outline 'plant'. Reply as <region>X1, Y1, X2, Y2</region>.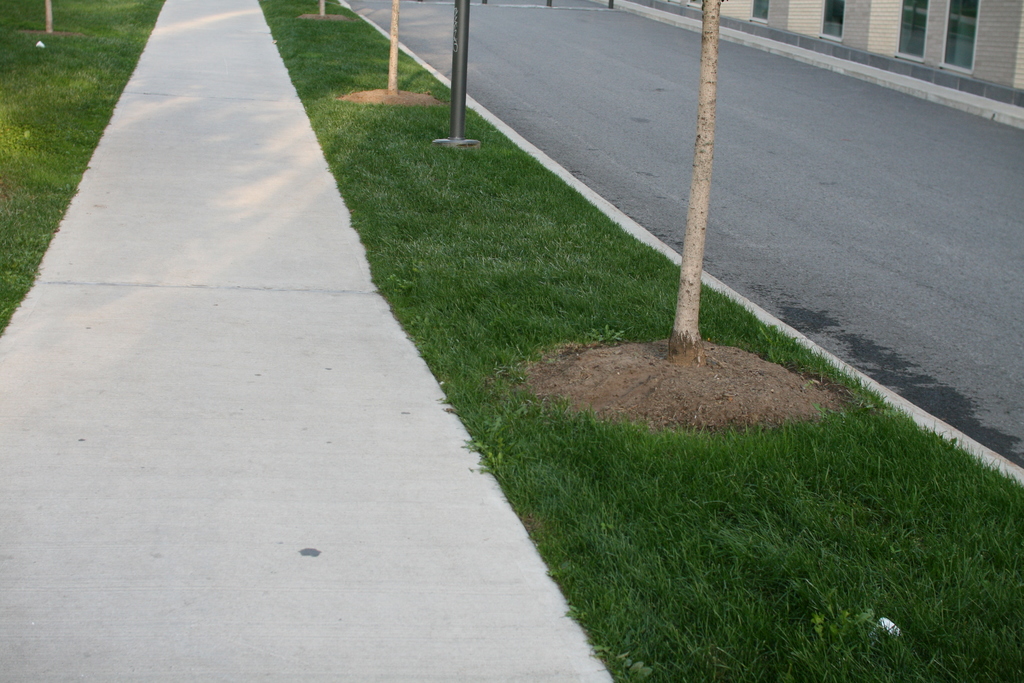
<region>2, 0, 155, 320</region>.
